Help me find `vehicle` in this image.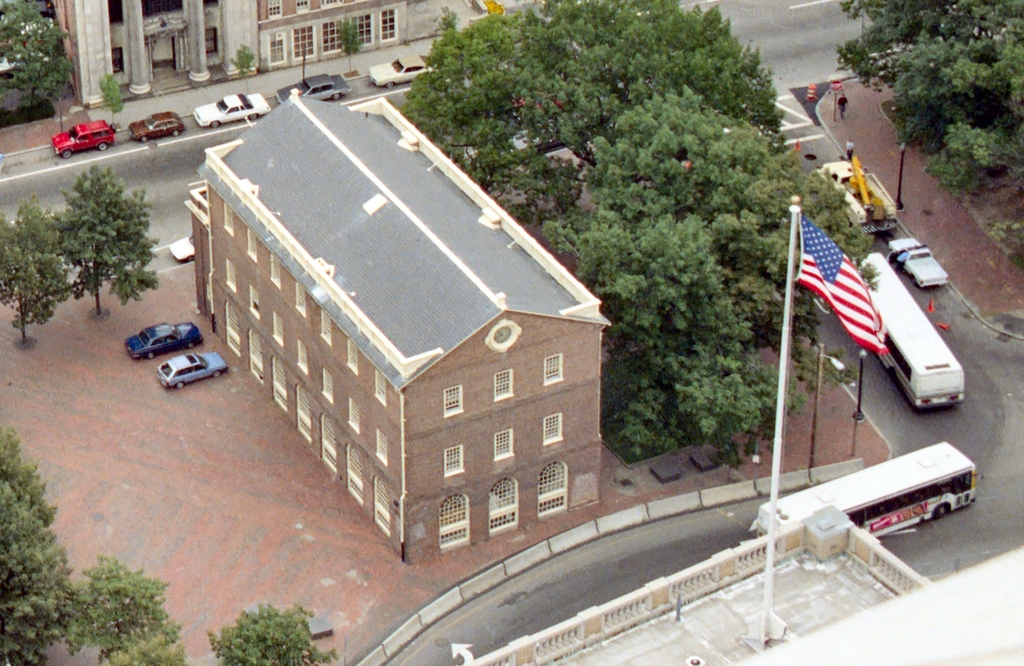
Found it: l=192, t=89, r=272, b=131.
